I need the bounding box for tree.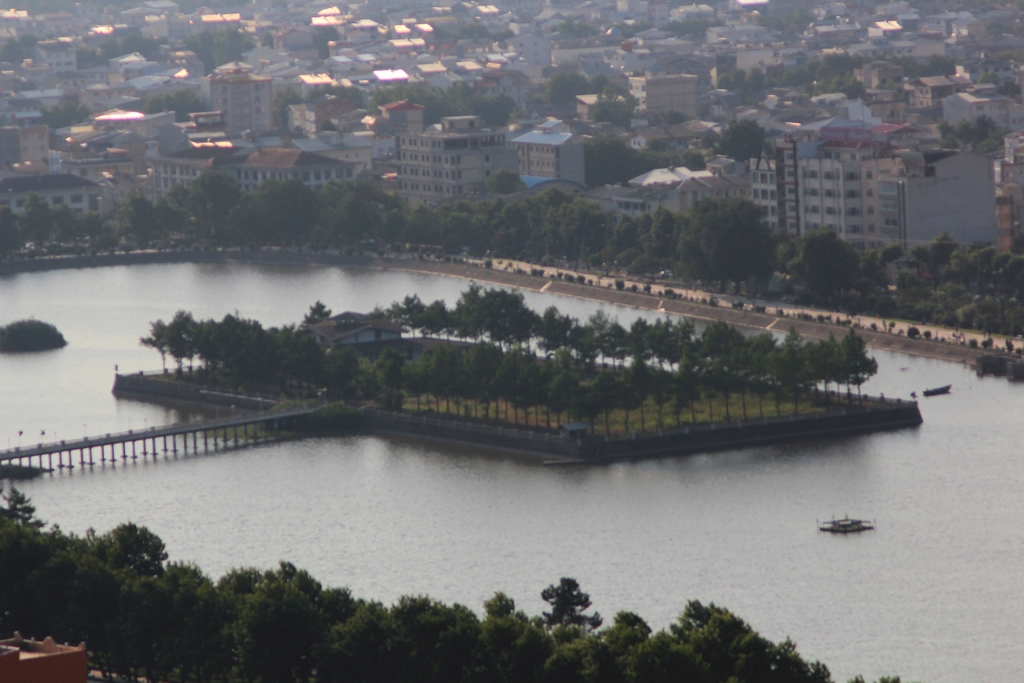
Here it is: (left=902, top=56, right=956, bottom=78).
